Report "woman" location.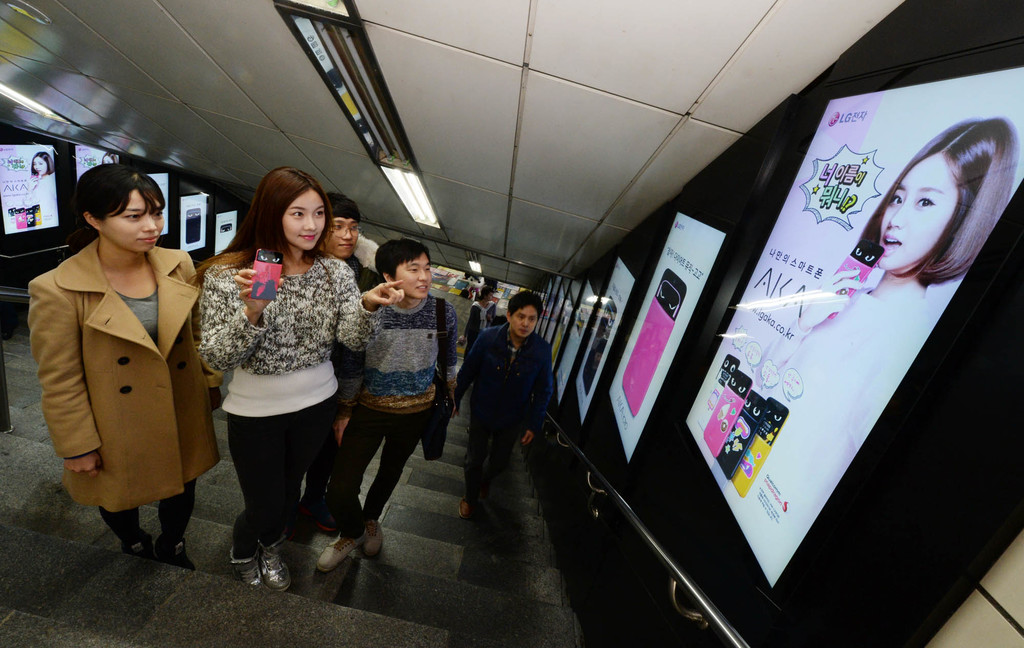
Report: (32, 164, 209, 569).
